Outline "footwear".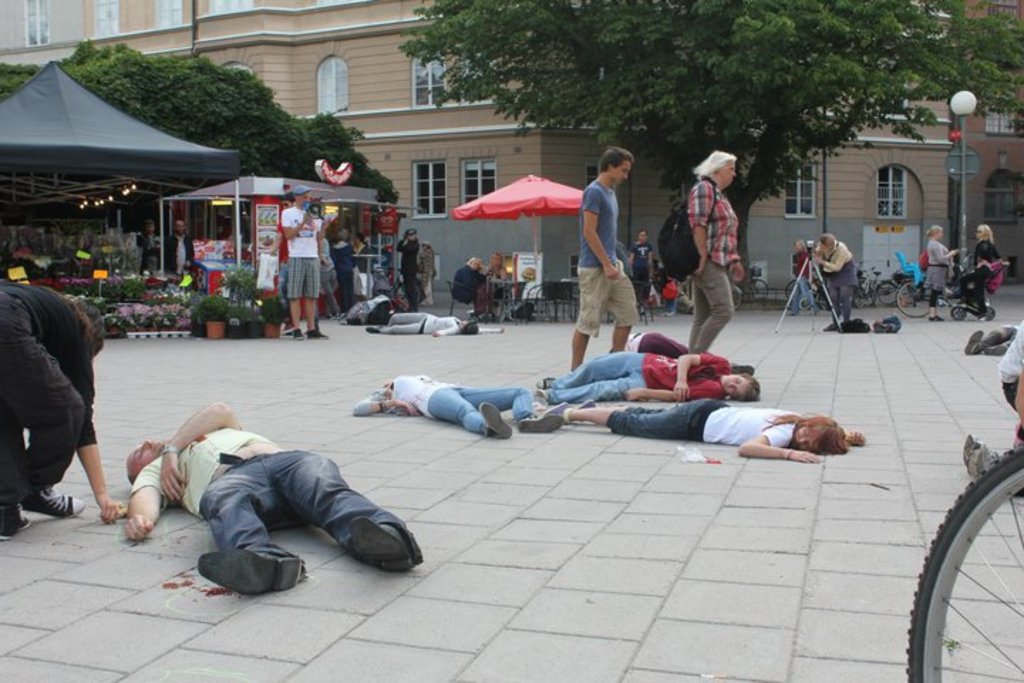
Outline: 518/411/559/434.
